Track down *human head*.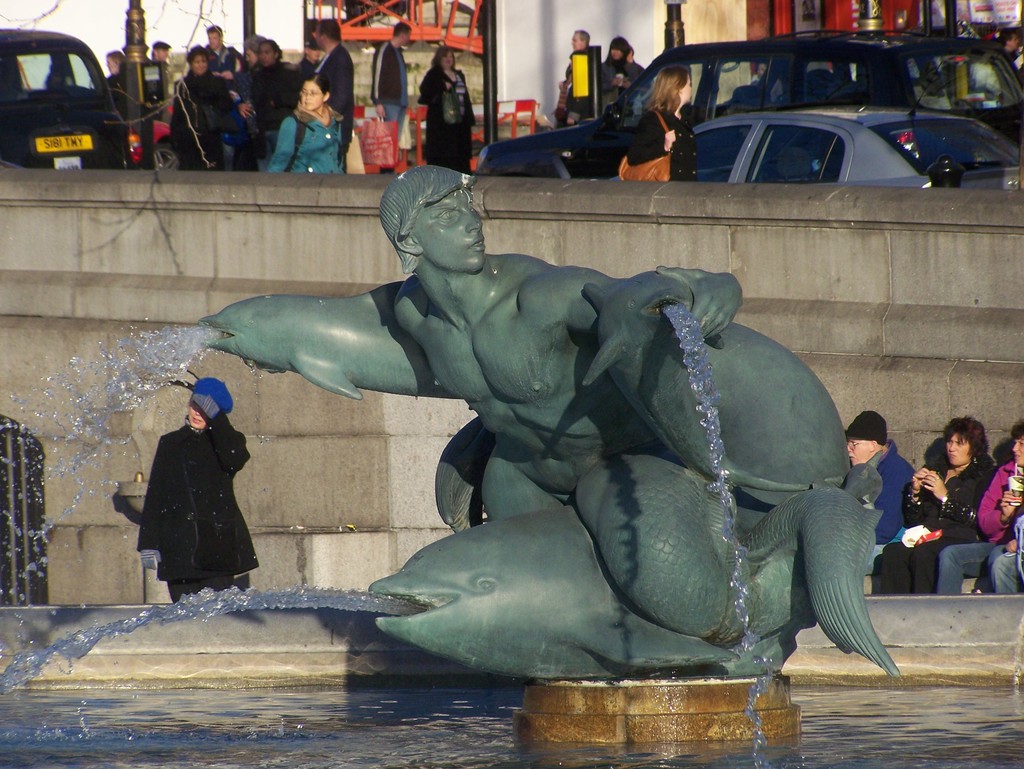
Tracked to [x1=204, y1=19, x2=224, y2=53].
